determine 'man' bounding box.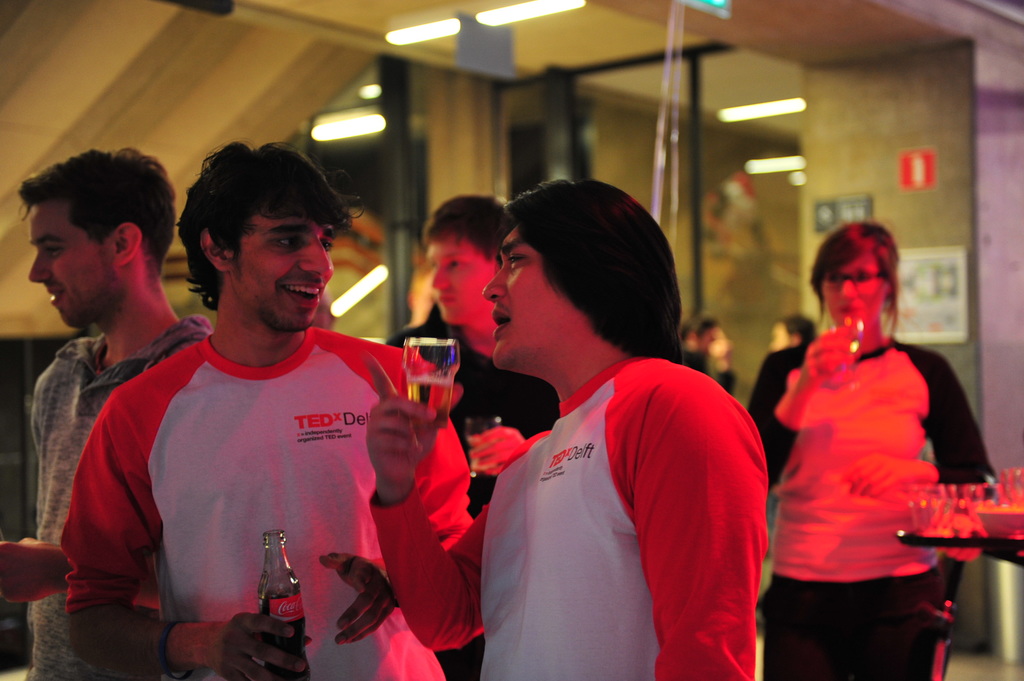
Determined: [378,186,556,680].
